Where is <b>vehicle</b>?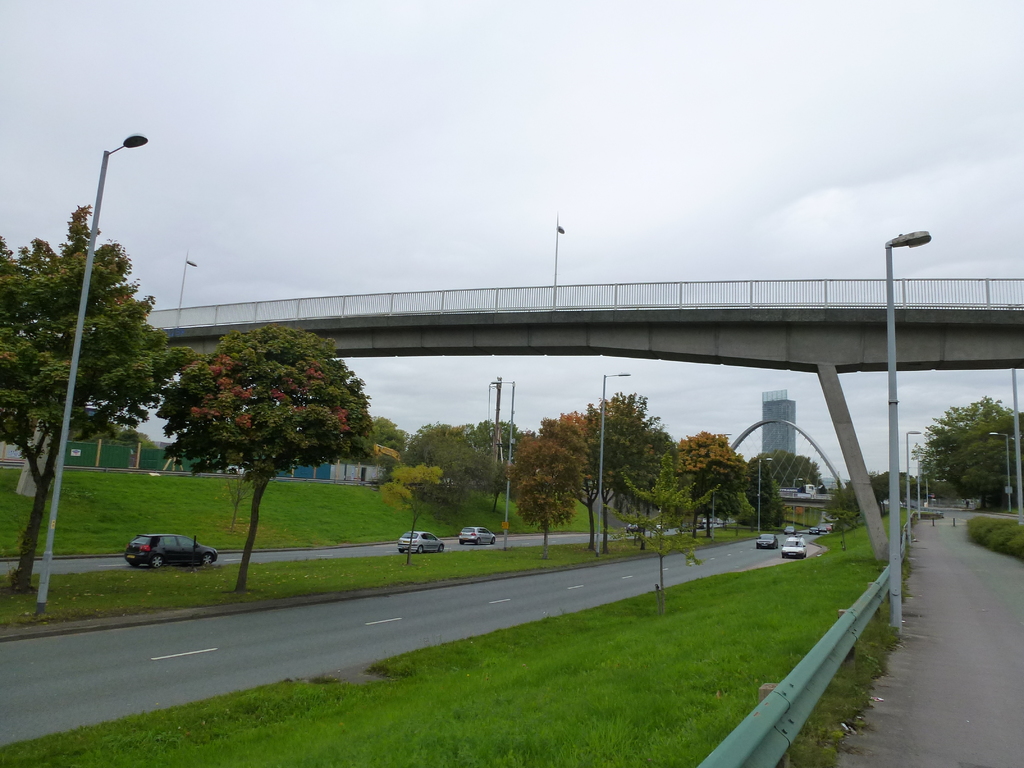
395:526:447:555.
